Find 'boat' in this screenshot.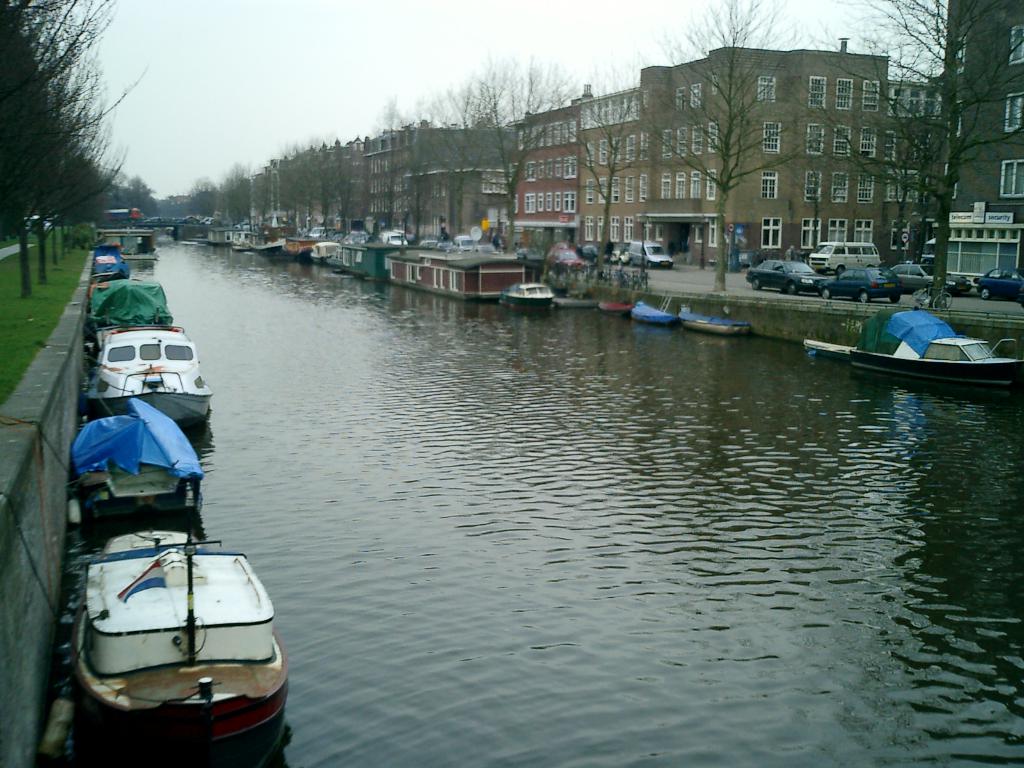
The bounding box for 'boat' is 845, 308, 1023, 389.
